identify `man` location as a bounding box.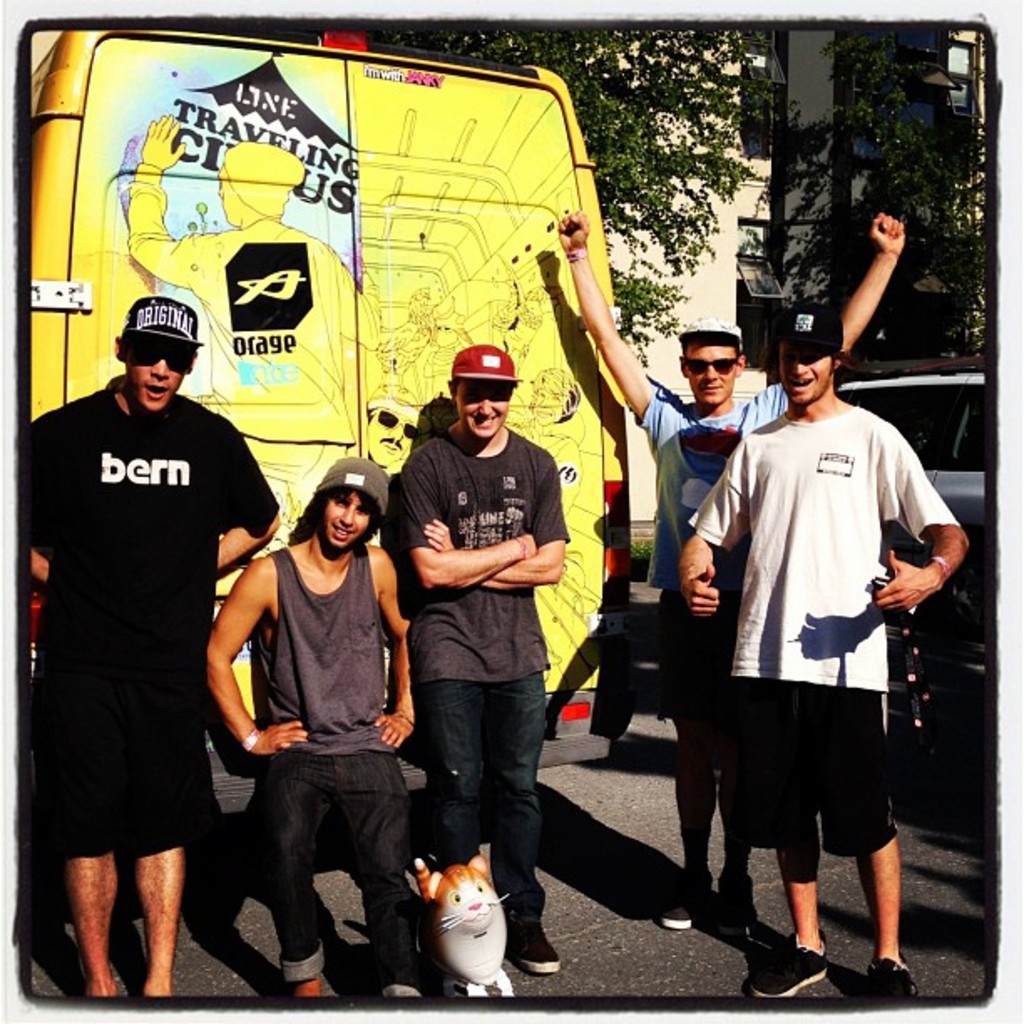
box=[552, 202, 905, 935].
